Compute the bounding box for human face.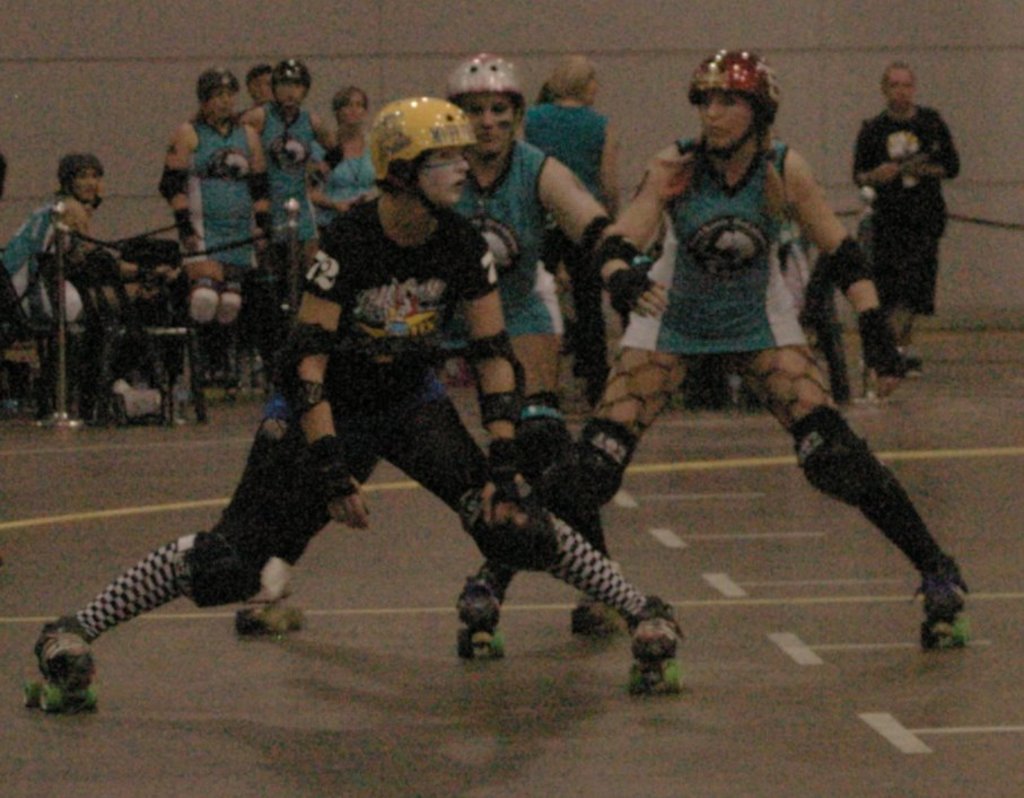
left=415, top=146, right=471, bottom=207.
